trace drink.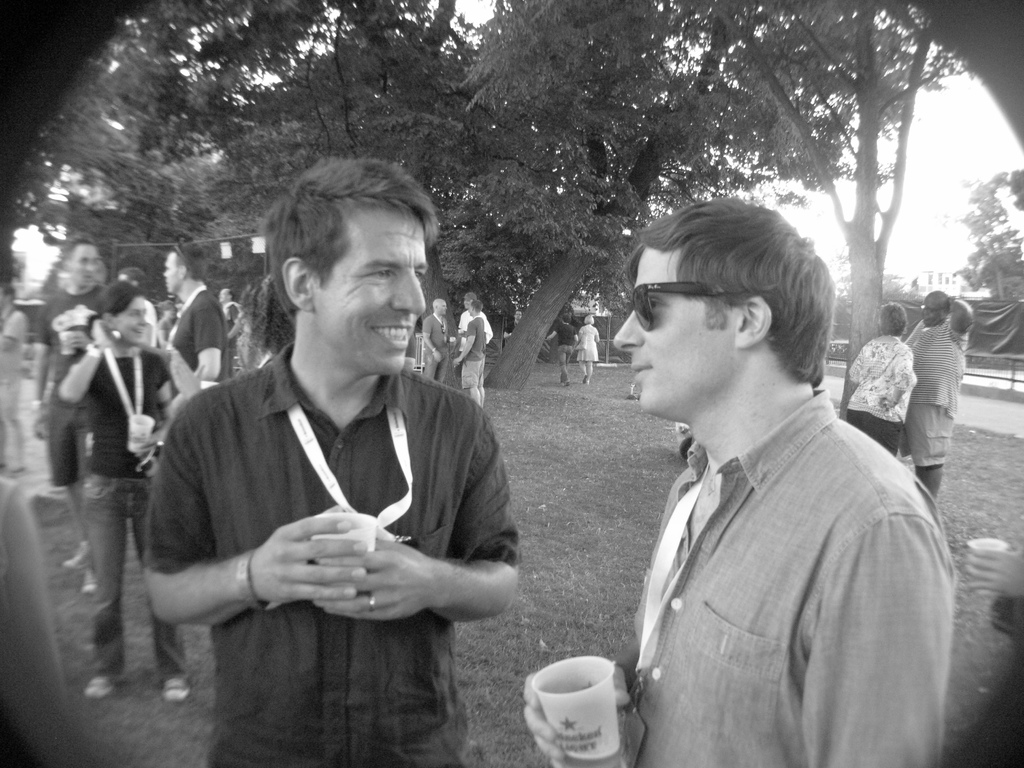
Traced to (526,660,654,746).
